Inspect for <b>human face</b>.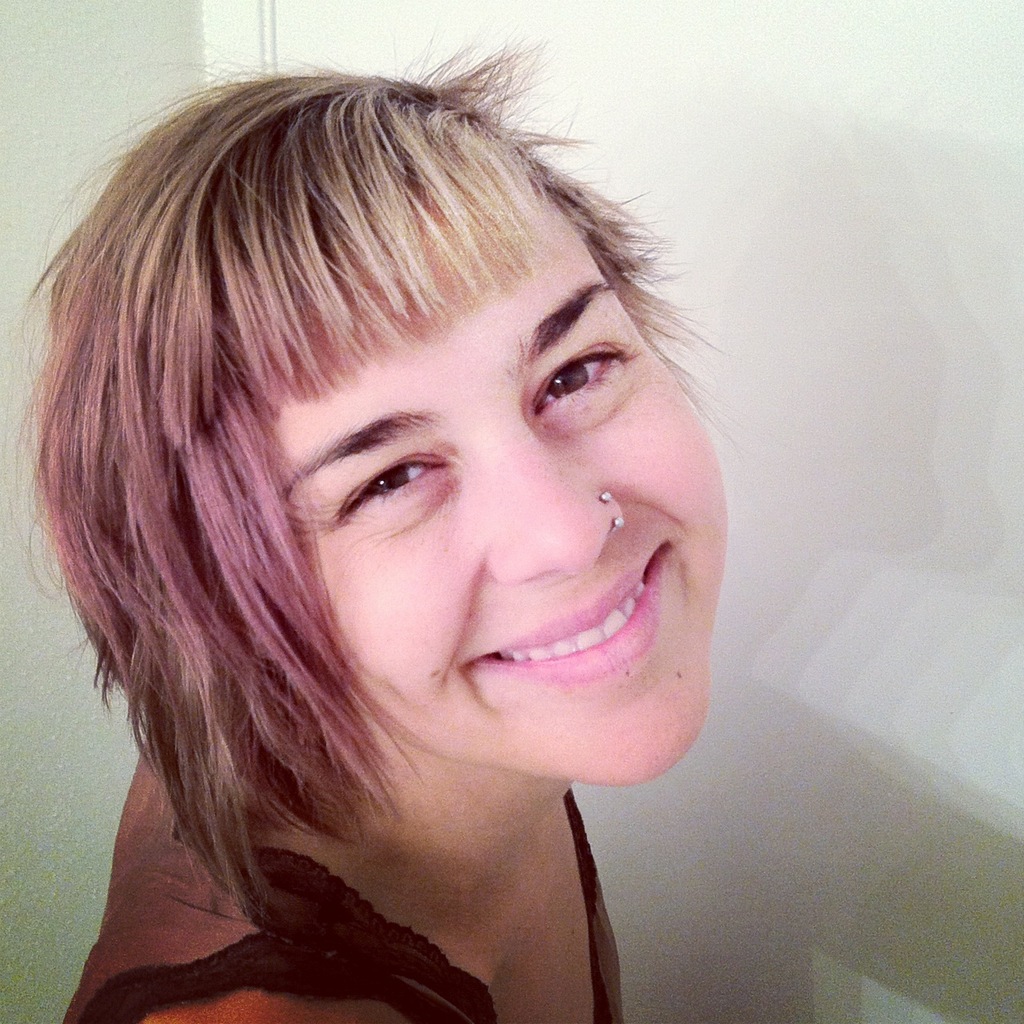
Inspection: [x1=282, y1=186, x2=726, y2=782].
